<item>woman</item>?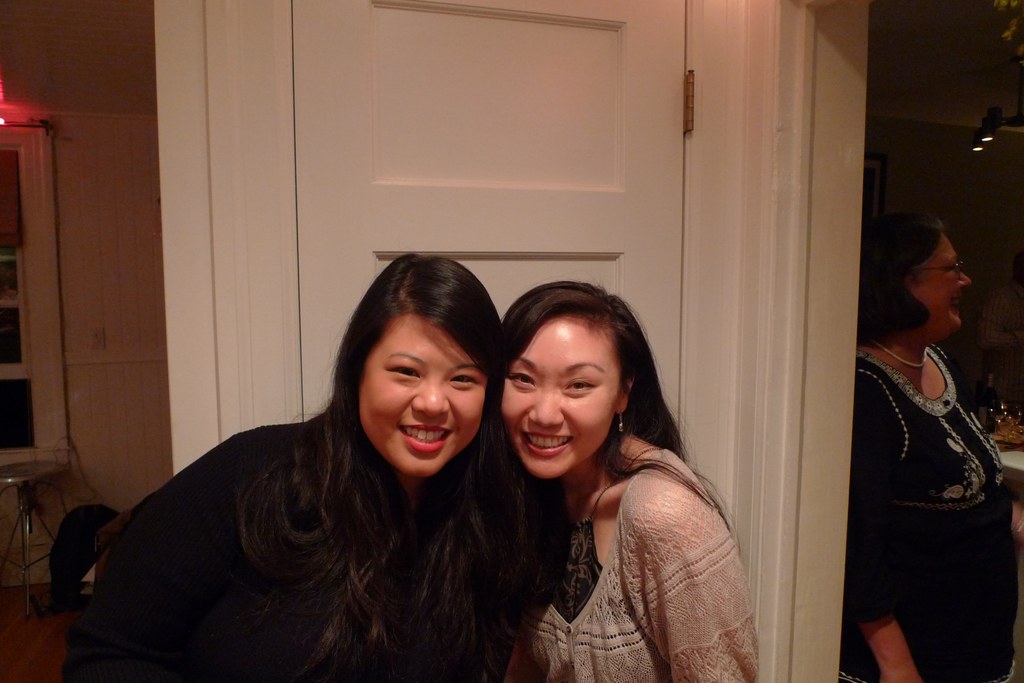
locate(95, 252, 520, 682)
